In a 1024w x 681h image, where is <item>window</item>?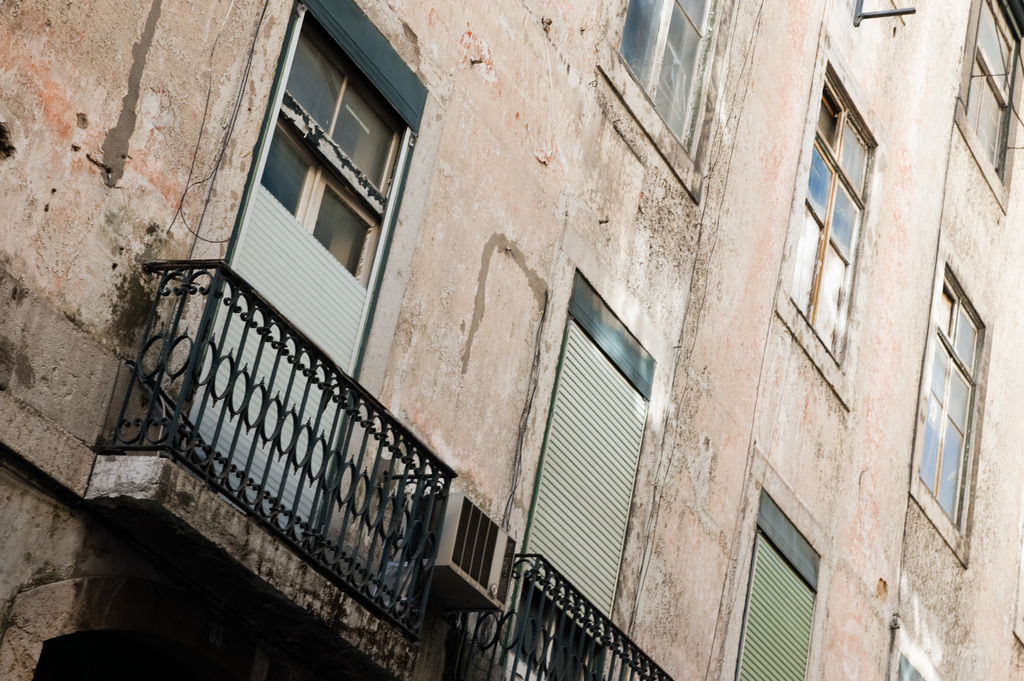
x1=954, y1=0, x2=1023, y2=214.
